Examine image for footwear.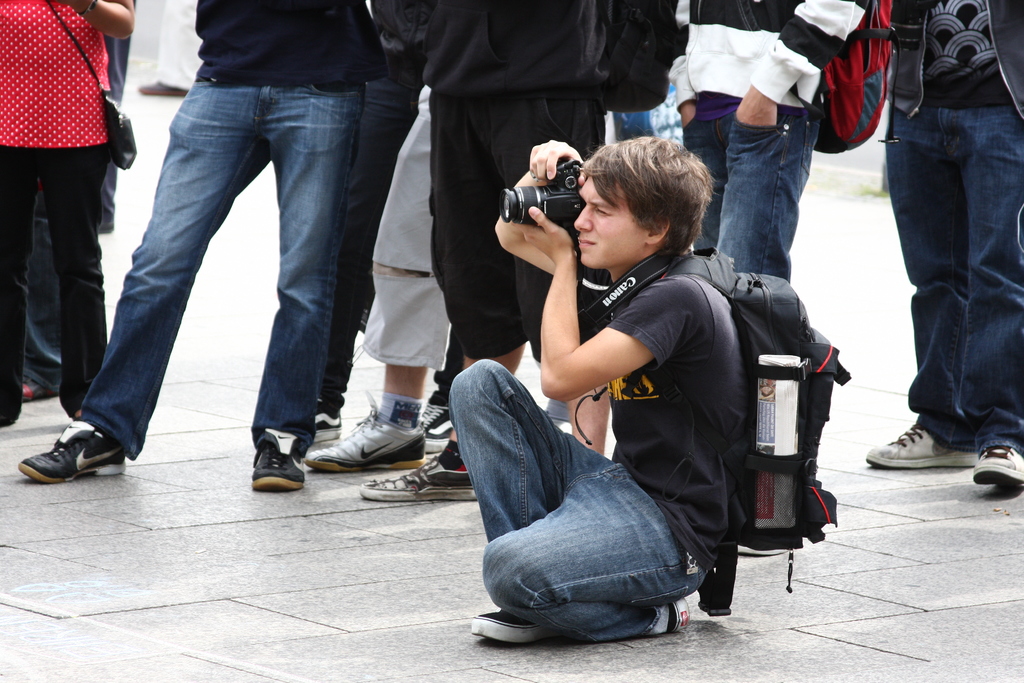
Examination result: (x1=304, y1=391, x2=426, y2=473).
